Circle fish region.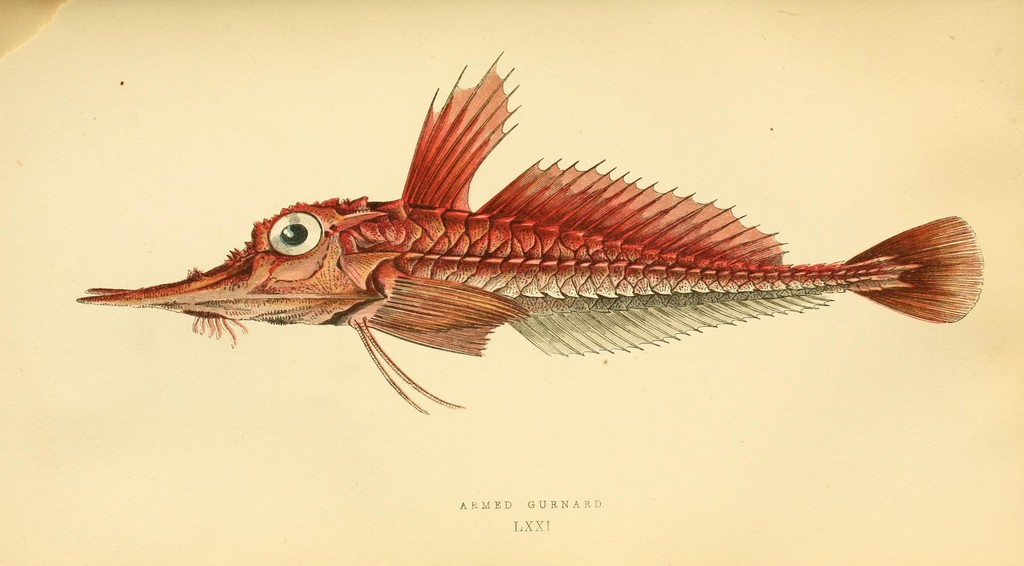
Region: {"left": 84, "top": 58, "right": 982, "bottom": 419}.
